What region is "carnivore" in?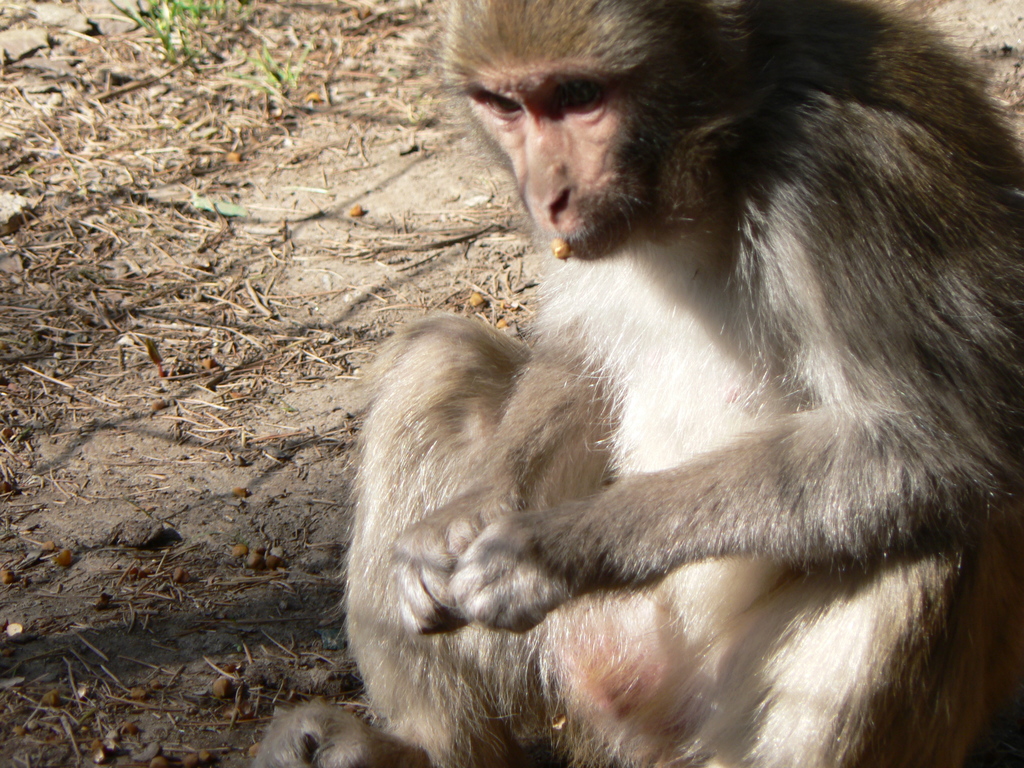
left=235, top=0, right=1023, bottom=767.
